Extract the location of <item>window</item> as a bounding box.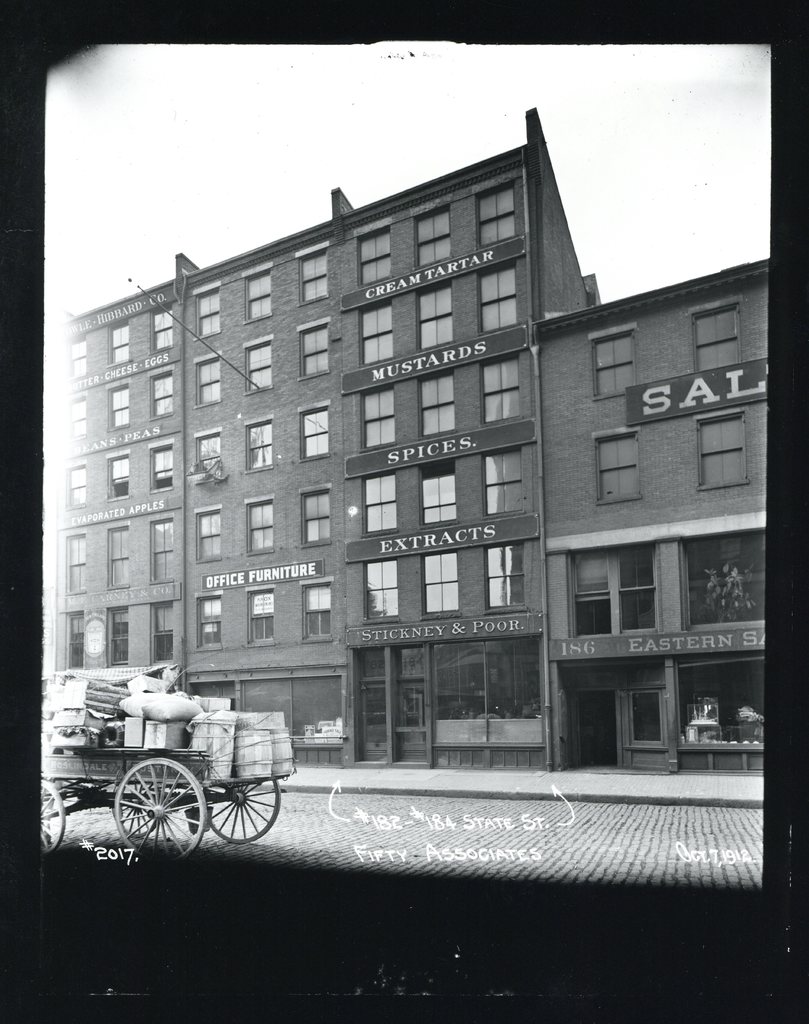
[587,321,640,405].
